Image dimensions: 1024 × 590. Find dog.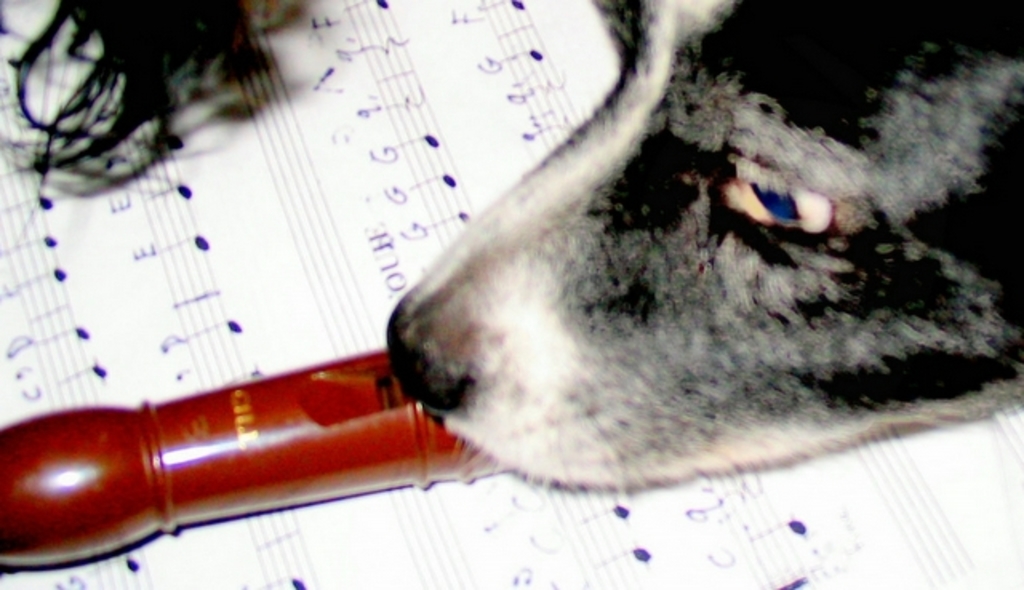
detection(8, 0, 1022, 491).
